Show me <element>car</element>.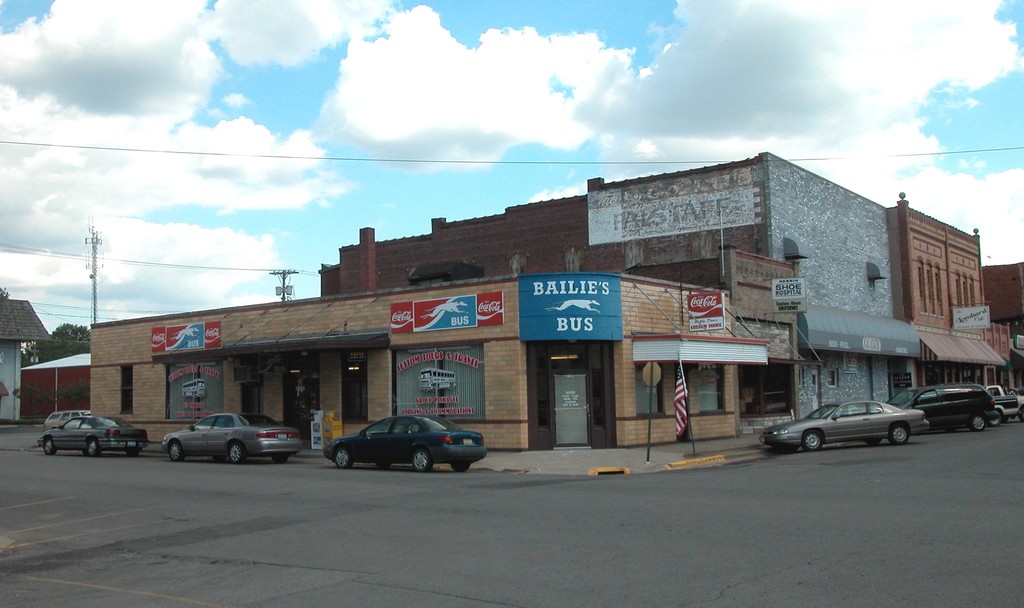
<element>car</element> is here: (37,415,148,456).
